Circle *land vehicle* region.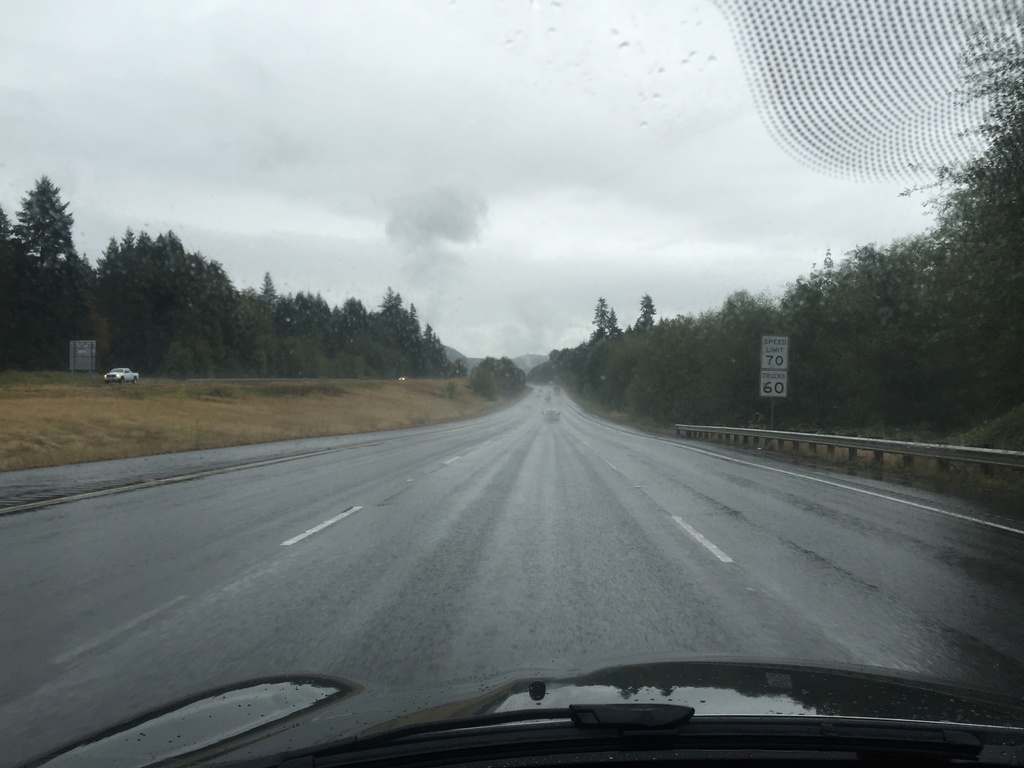
Region: x1=104, y1=369, x2=140, y2=381.
